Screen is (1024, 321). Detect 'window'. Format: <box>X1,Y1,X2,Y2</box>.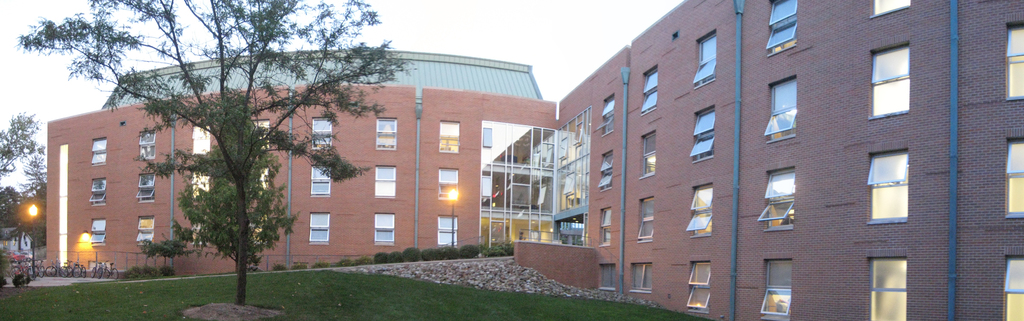
<box>999,244,1023,320</box>.
